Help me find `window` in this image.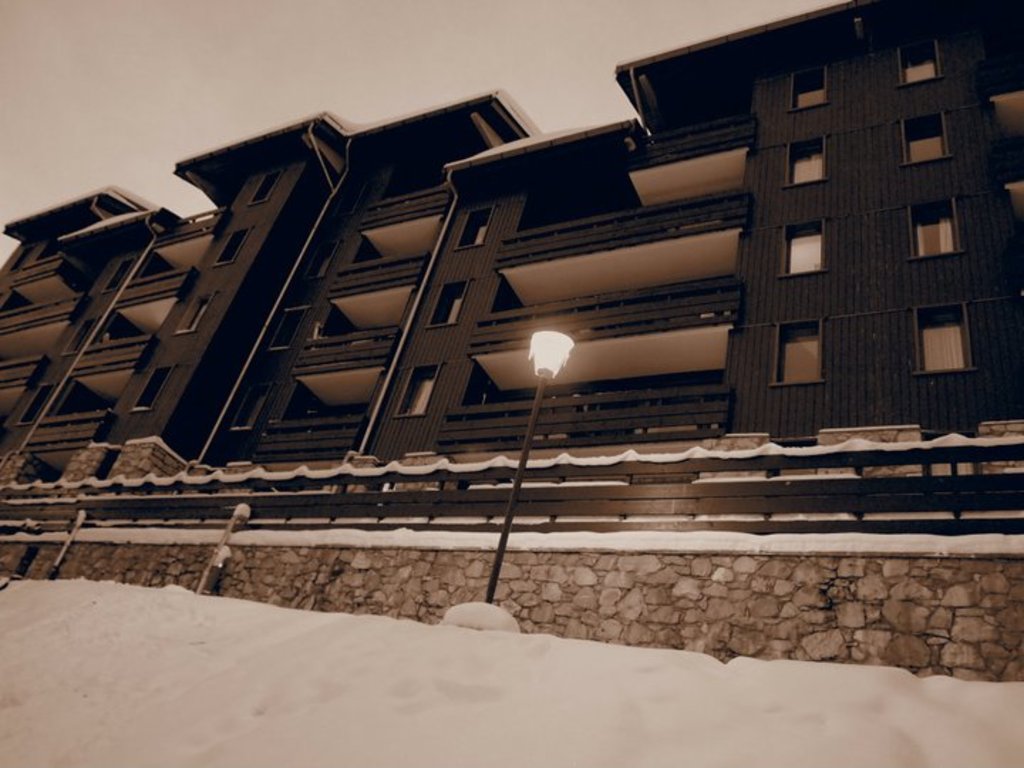
Found it: (795, 58, 828, 110).
